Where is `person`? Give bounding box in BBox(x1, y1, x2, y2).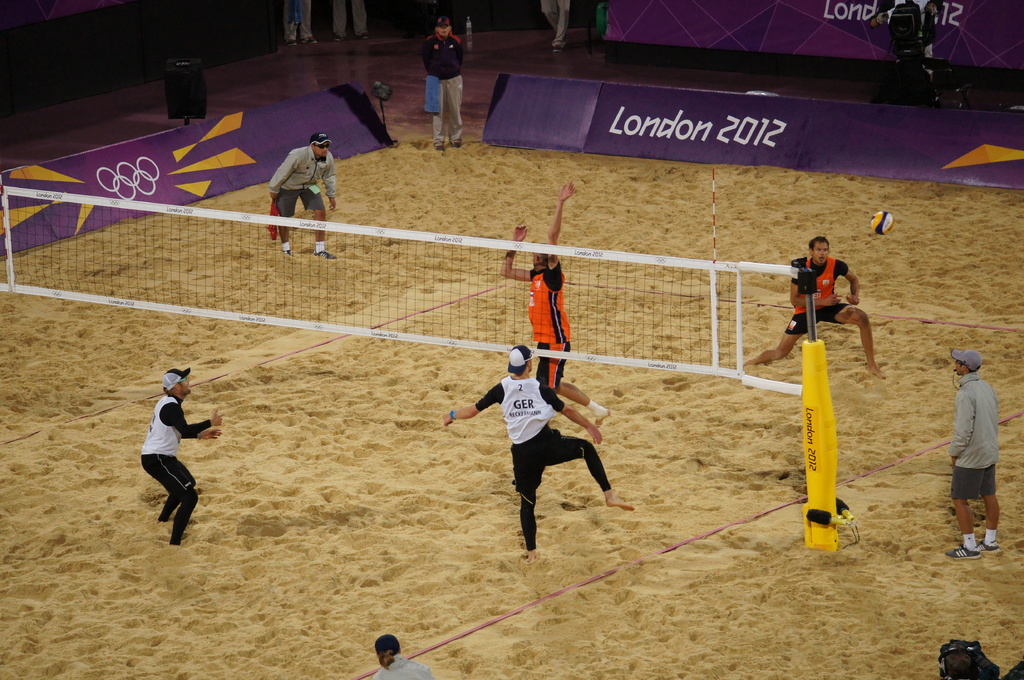
BBox(289, 0, 323, 47).
